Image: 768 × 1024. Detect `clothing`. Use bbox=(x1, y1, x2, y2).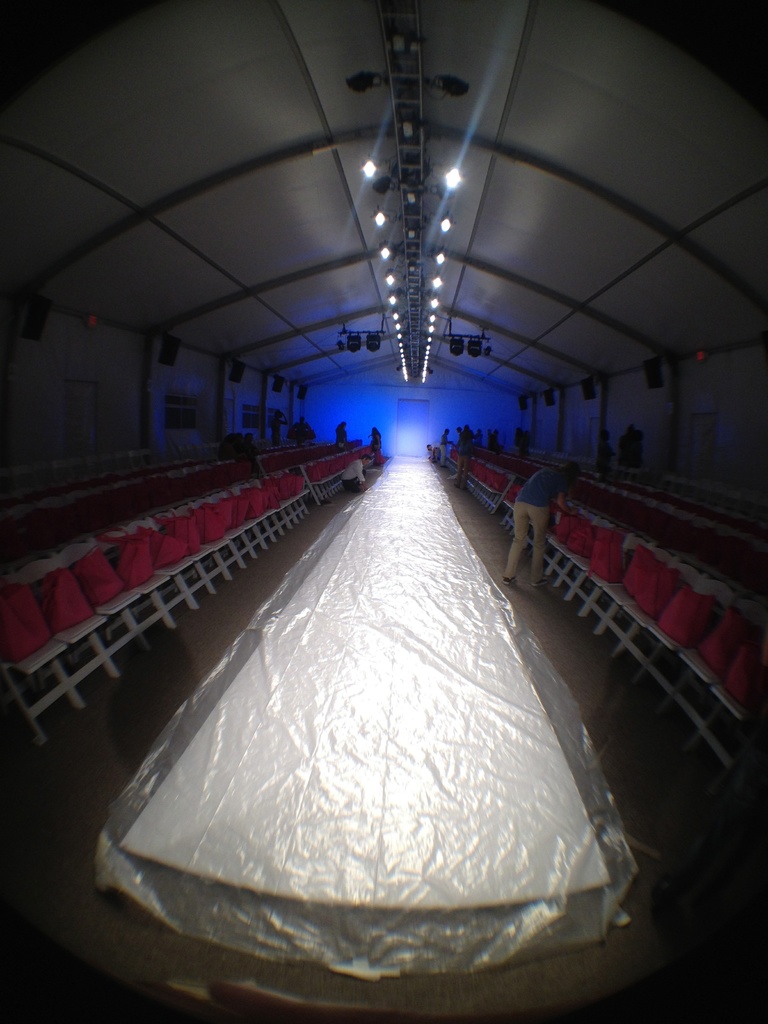
bbox=(339, 426, 348, 445).
